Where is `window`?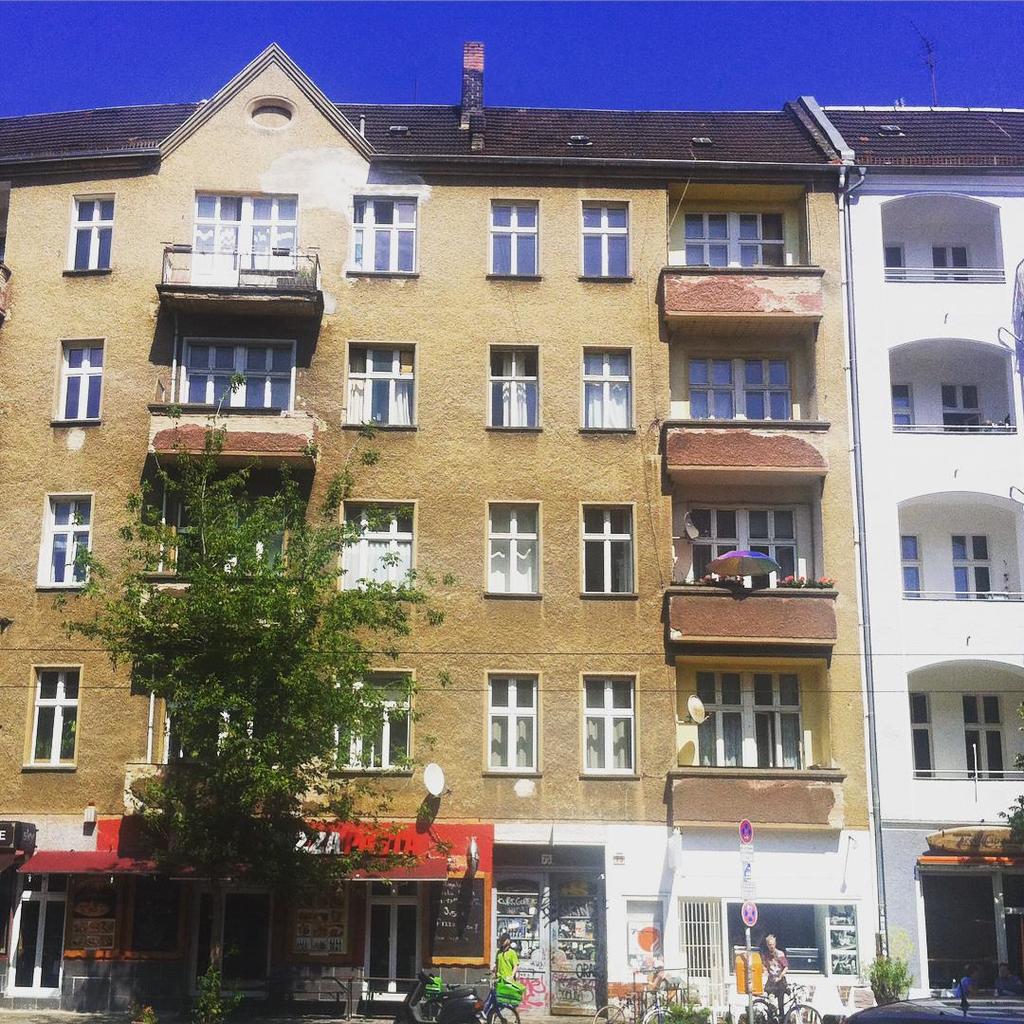
[578, 671, 641, 783].
